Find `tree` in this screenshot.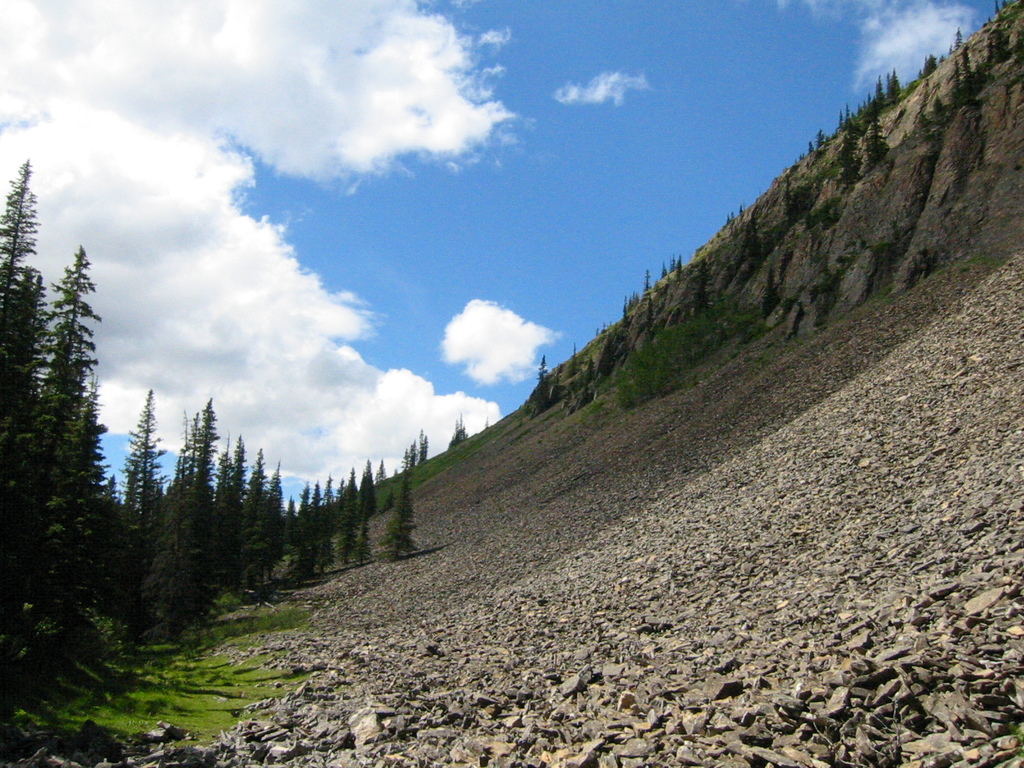
The bounding box for `tree` is <region>929, 99, 945, 127</region>.
